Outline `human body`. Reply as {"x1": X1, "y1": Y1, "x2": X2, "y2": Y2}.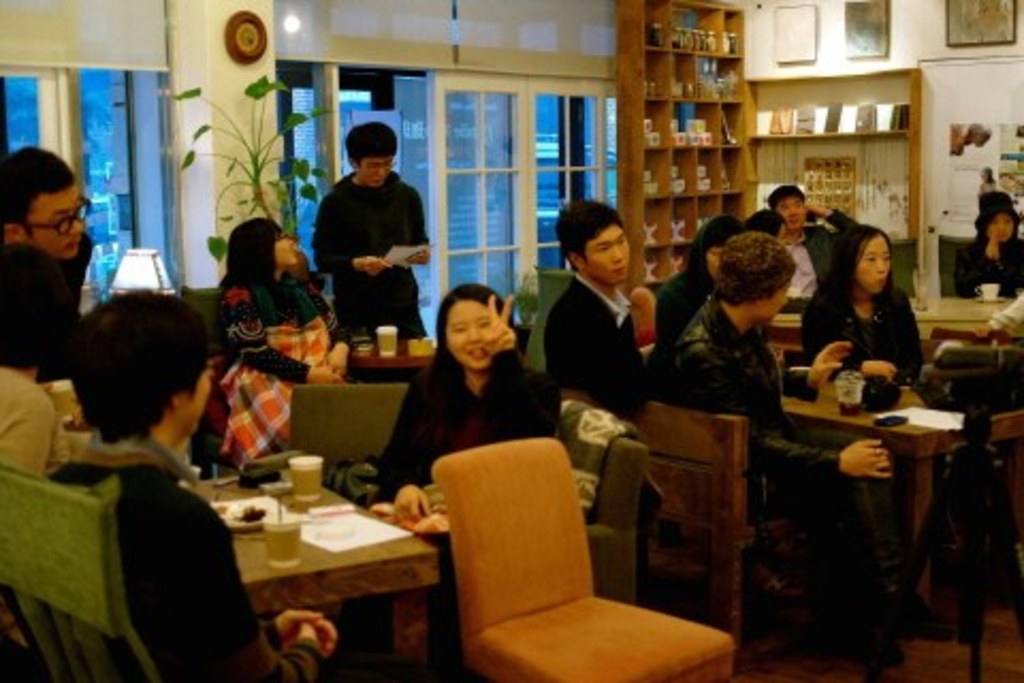
{"x1": 382, "y1": 286, "x2": 561, "y2": 666}.
